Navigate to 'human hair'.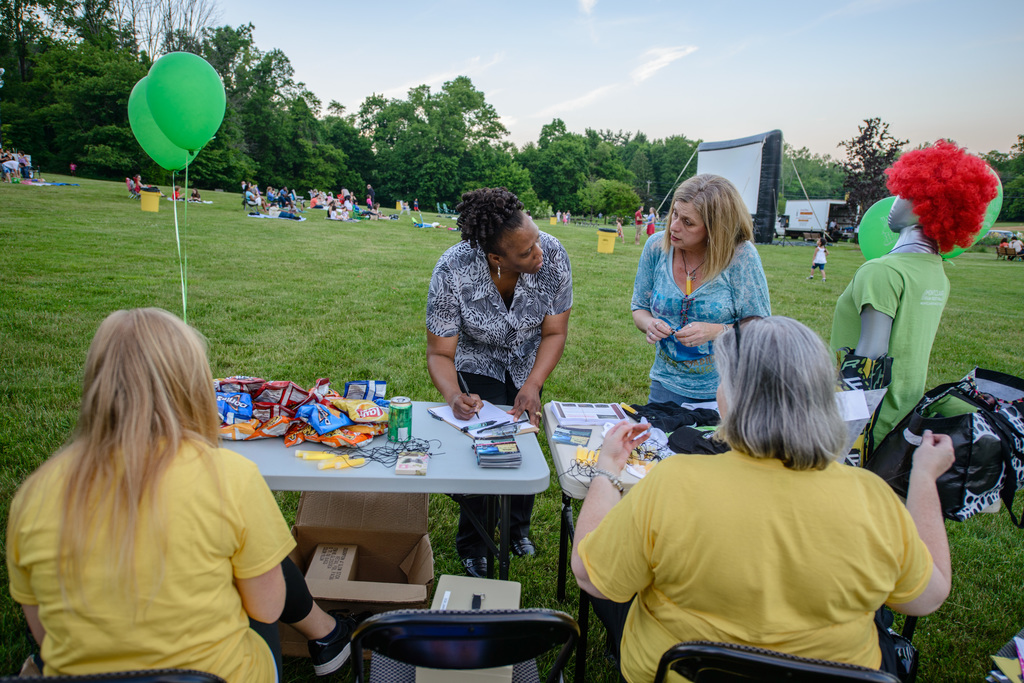
Navigation target: 888,134,1005,257.
